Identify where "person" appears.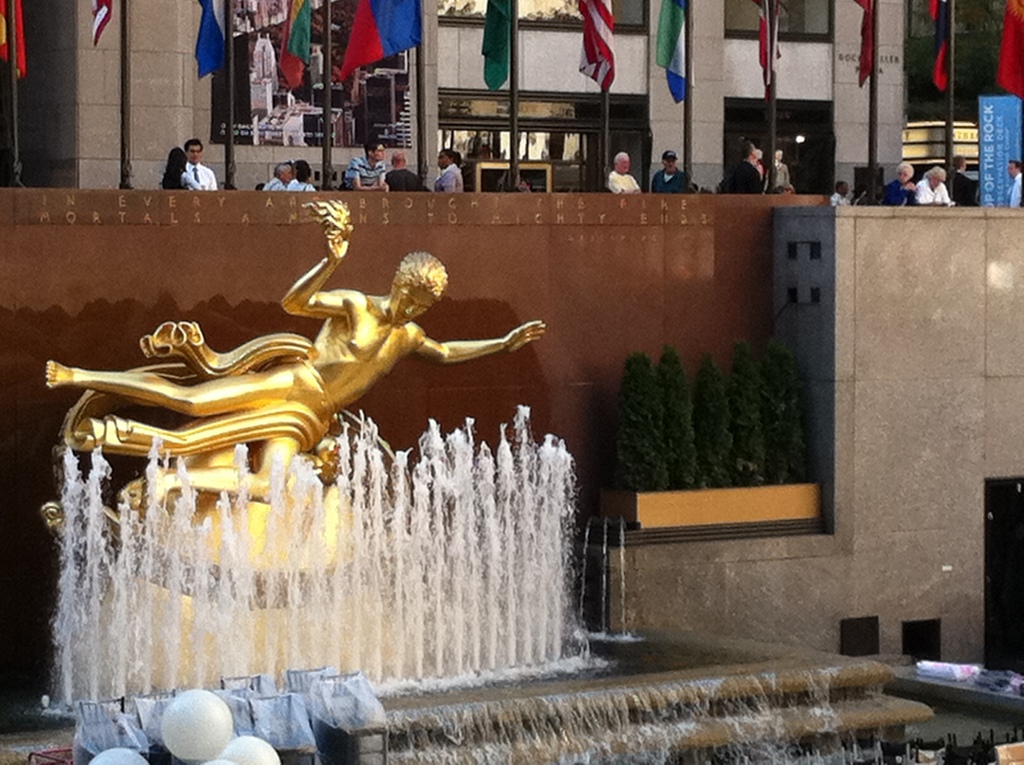
Appears at region(183, 138, 216, 189).
